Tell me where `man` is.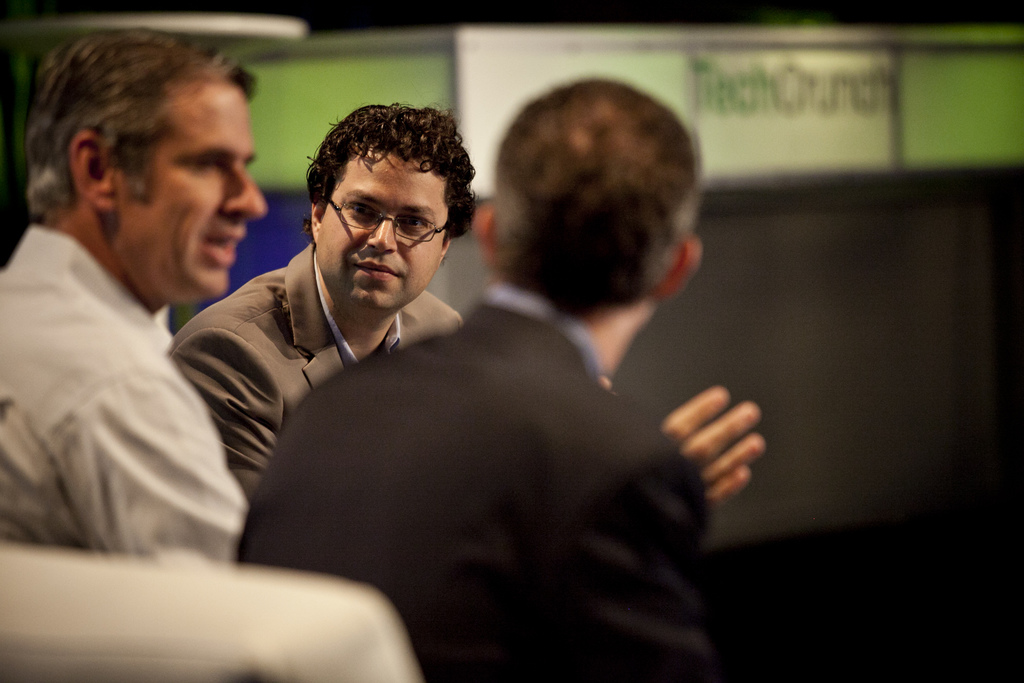
`man` is at {"left": 172, "top": 99, "right": 483, "bottom": 498}.
